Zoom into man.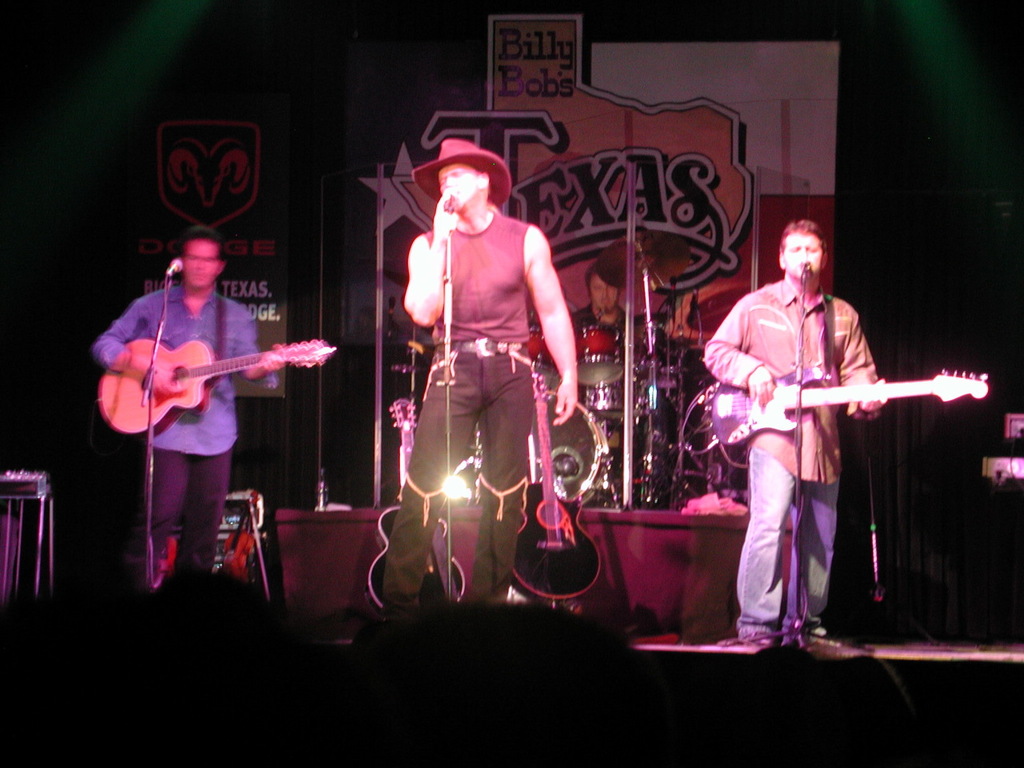
Zoom target: [88,232,280,574].
